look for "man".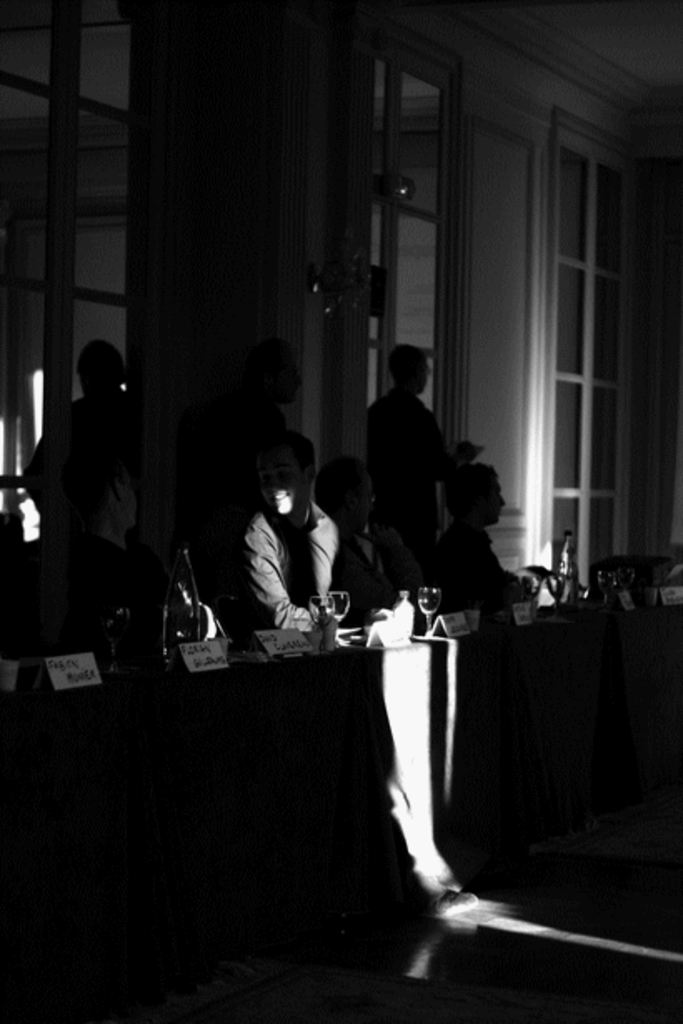
Found: (355, 341, 478, 611).
